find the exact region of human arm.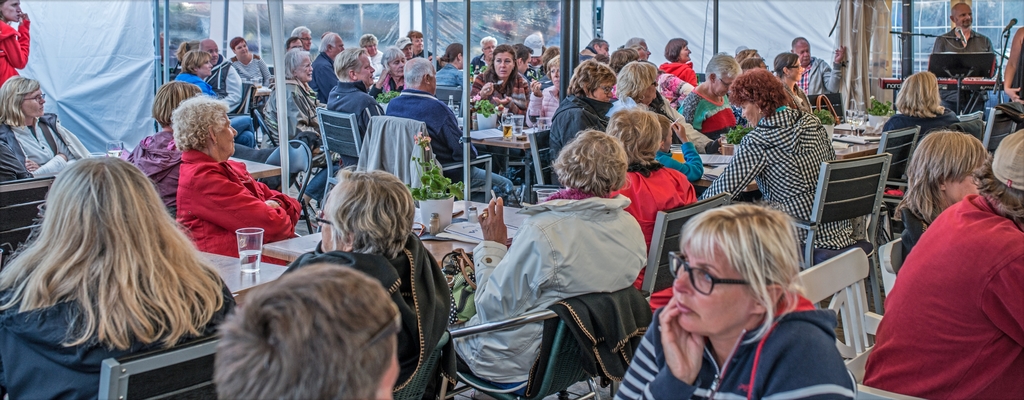
Exact region: [983, 37, 1000, 82].
